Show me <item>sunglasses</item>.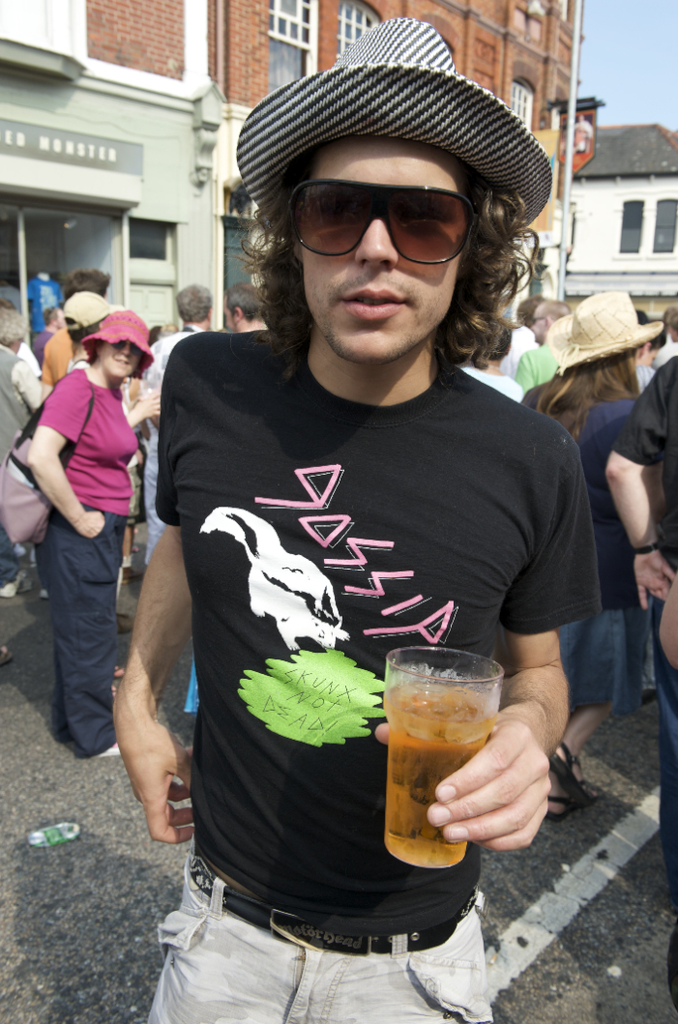
<item>sunglasses</item> is here: locate(283, 176, 481, 266).
